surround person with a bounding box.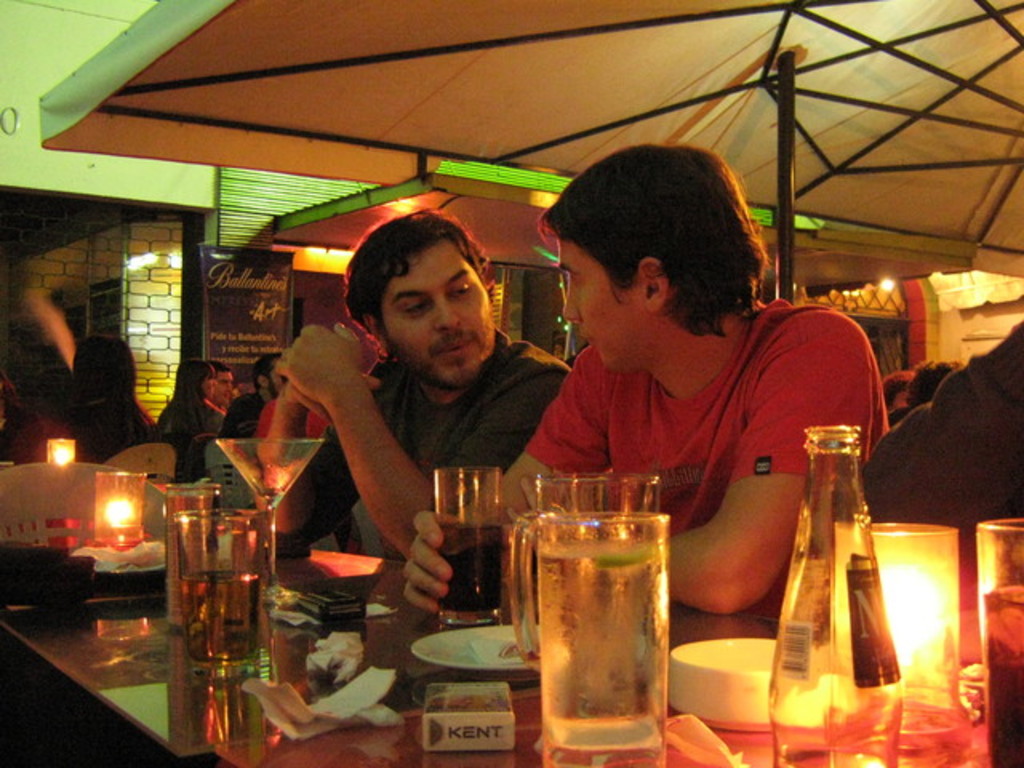
x1=157, y1=355, x2=235, y2=475.
